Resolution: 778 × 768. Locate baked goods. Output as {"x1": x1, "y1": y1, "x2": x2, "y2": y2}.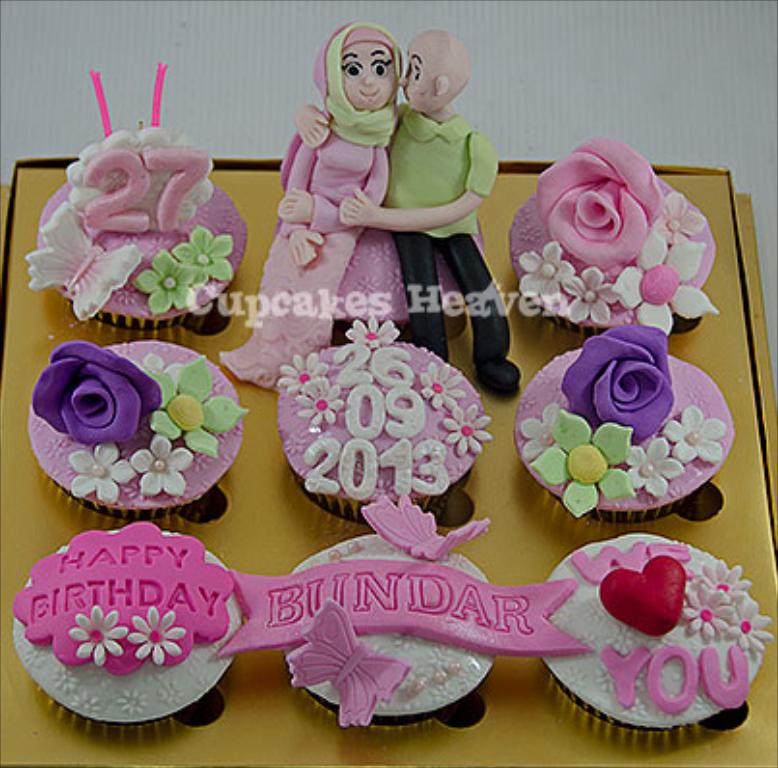
{"x1": 23, "y1": 340, "x2": 245, "y2": 521}.
